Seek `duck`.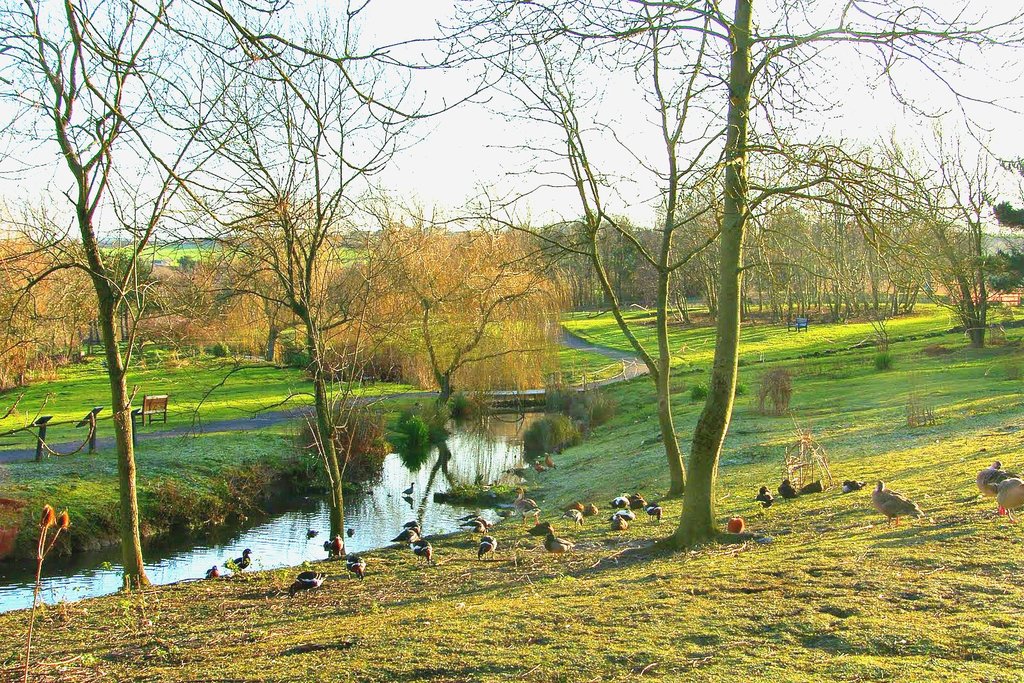
[869, 478, 919, 527].
